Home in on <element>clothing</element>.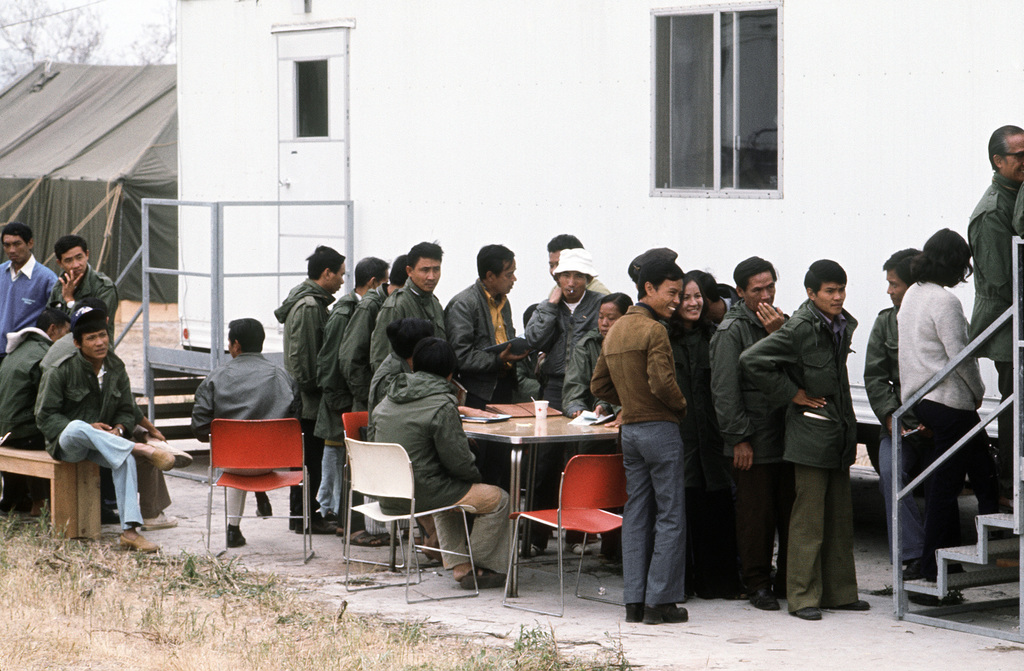
Homed in at rect(321, 293, 371, 483).
